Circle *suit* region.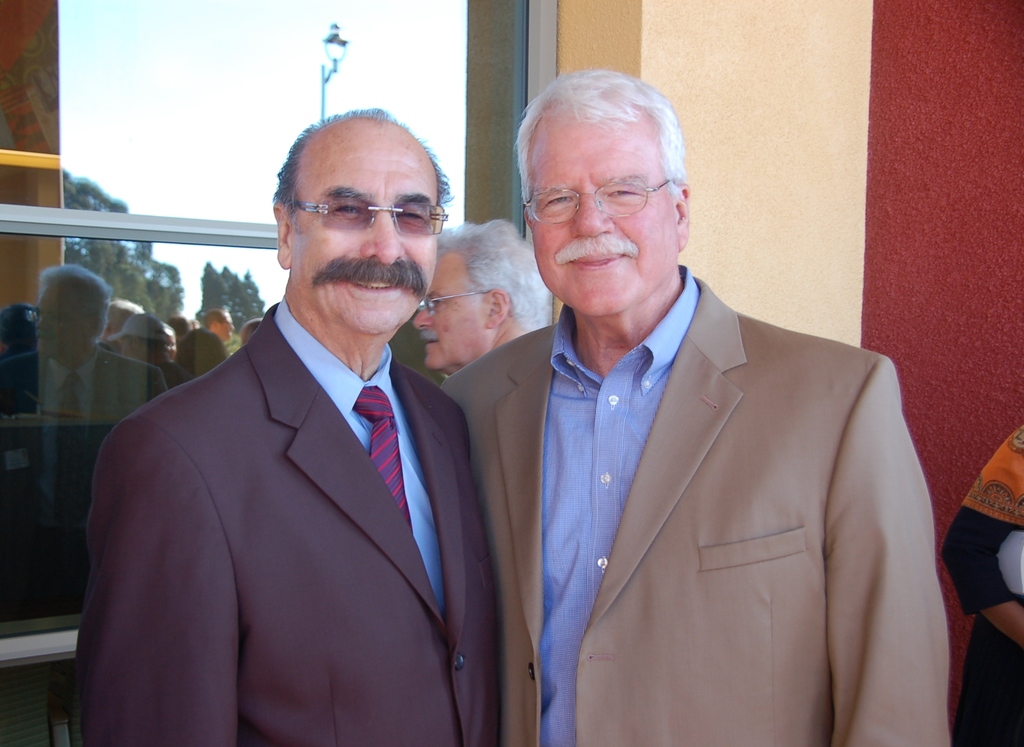
Region: [463,183,868,733].
